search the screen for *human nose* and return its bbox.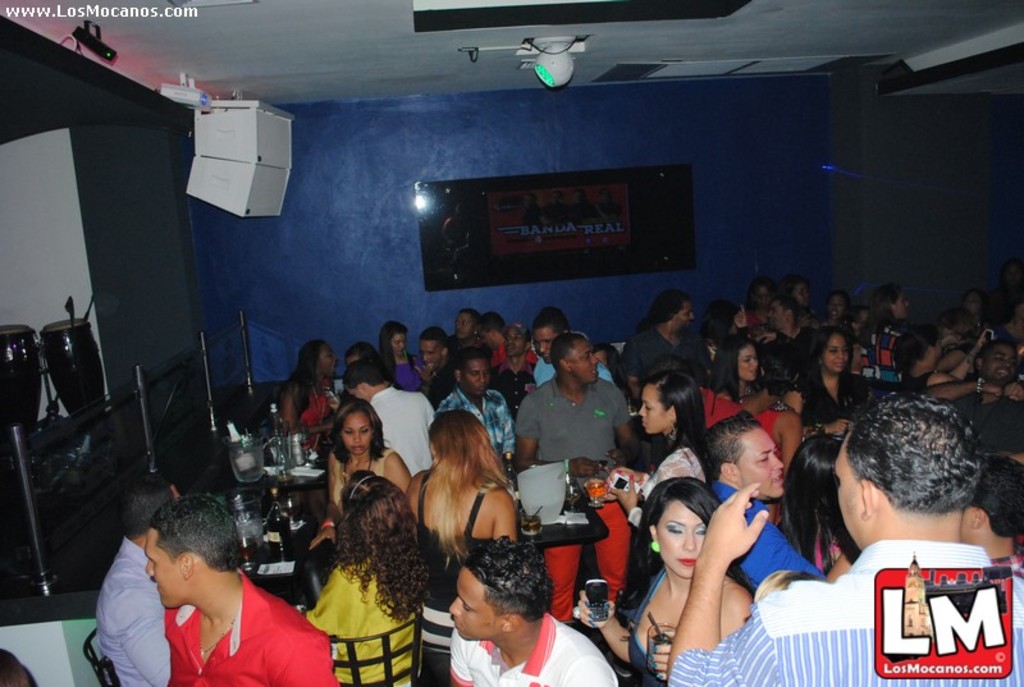
Found: bbox=(1004, 358, 1009, 367).
